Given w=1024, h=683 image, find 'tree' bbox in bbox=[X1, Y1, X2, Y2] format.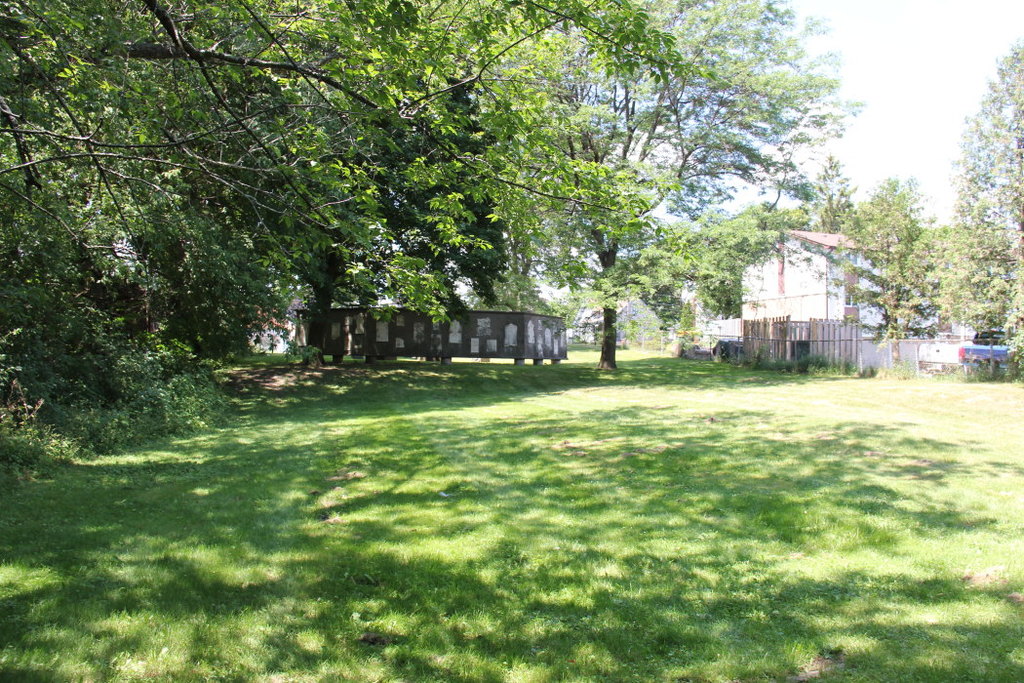
bbox=[920, 217, 977, 324].
